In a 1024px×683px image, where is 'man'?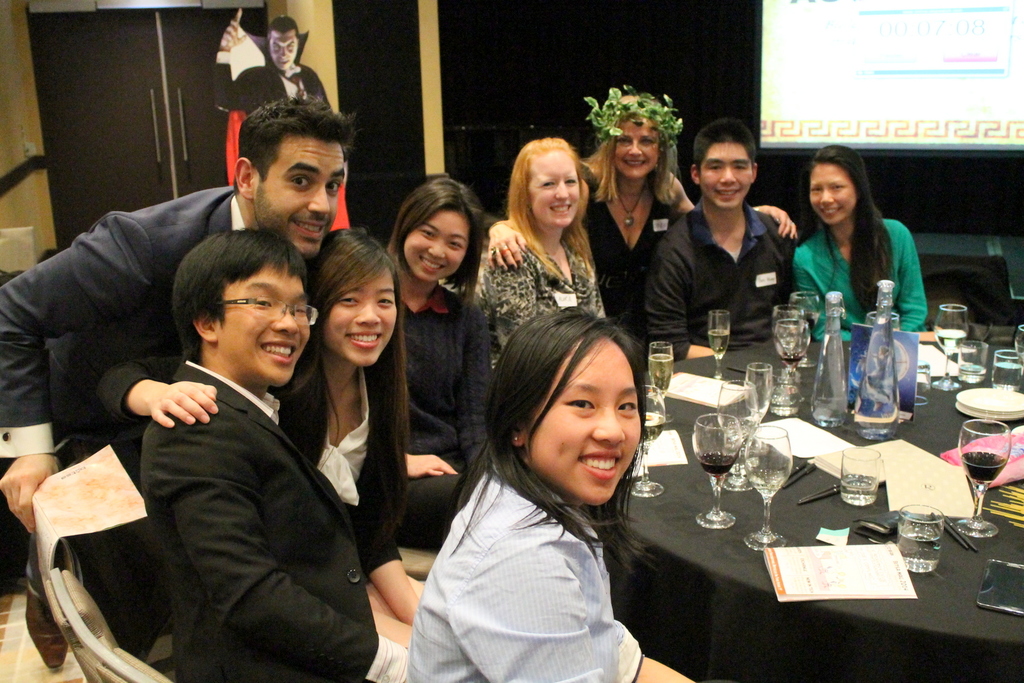
<bbox>207, 5, 341, 117</bbox>.
